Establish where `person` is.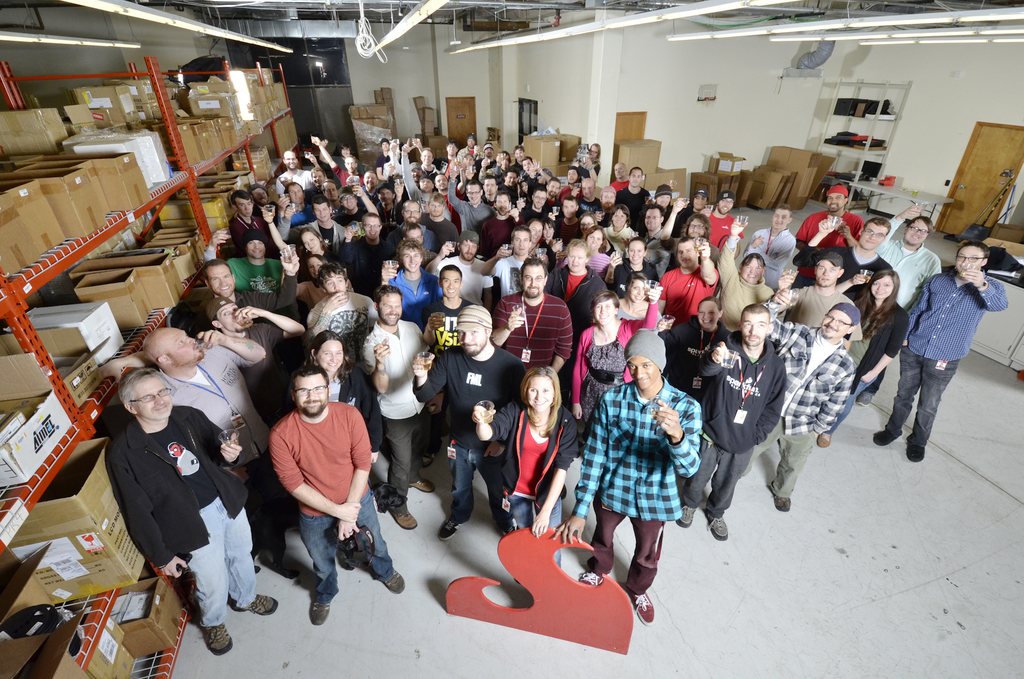
Established at 228 190 282 262.
